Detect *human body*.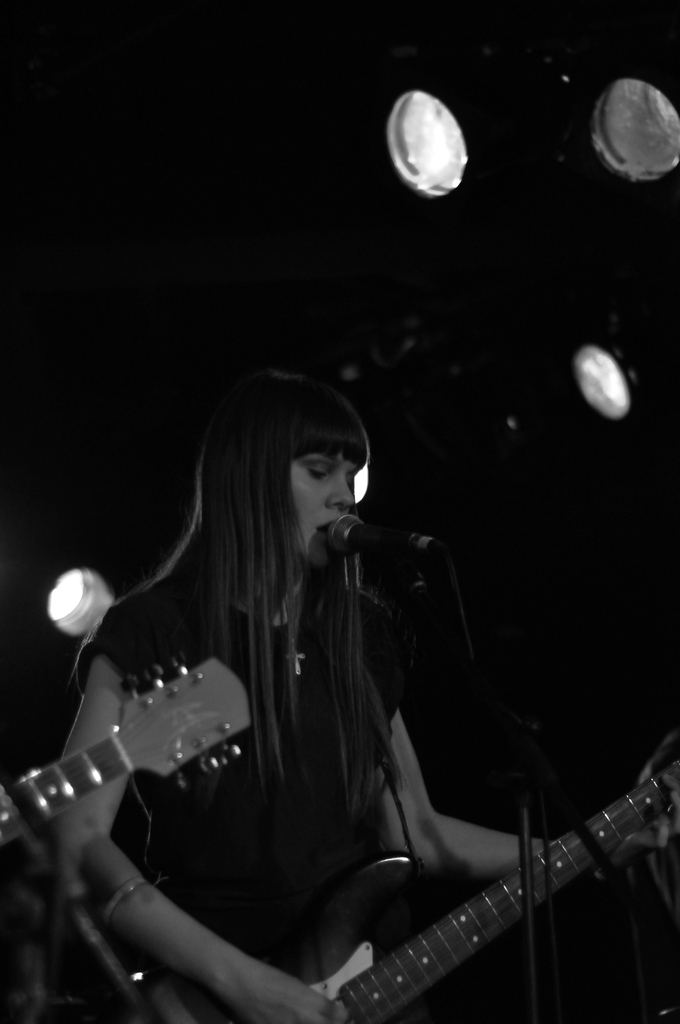
Detected at [85,374,625,1023].
